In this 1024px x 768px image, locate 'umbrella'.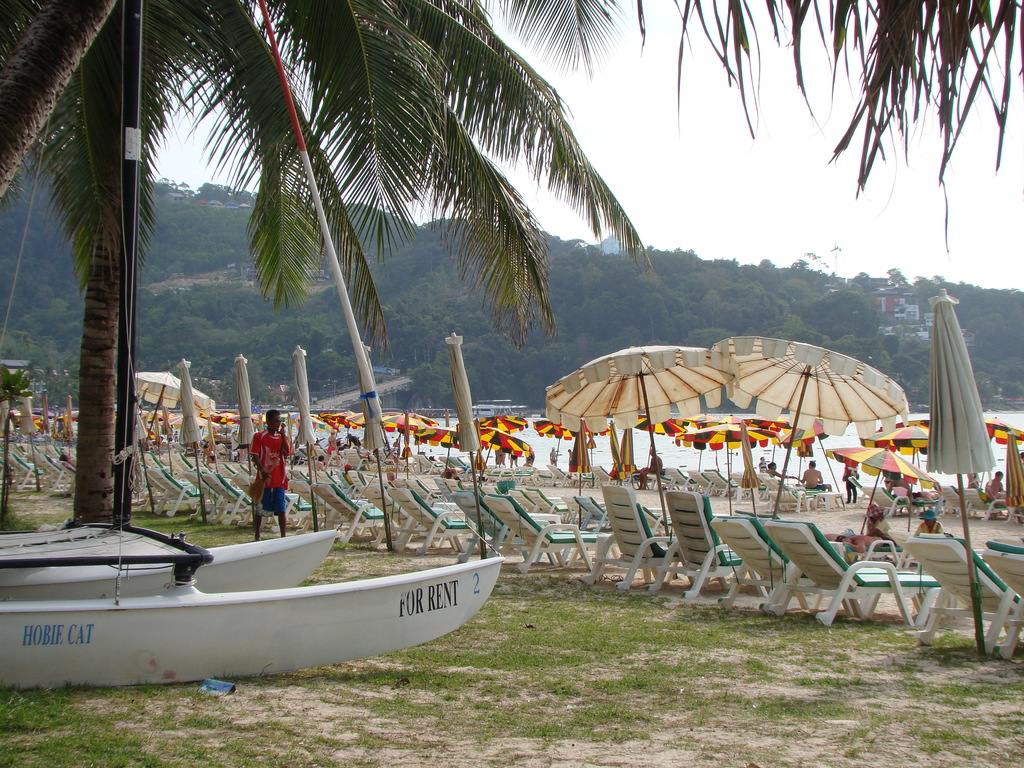
Bounding box: locate(710, 347, 906, 516).
